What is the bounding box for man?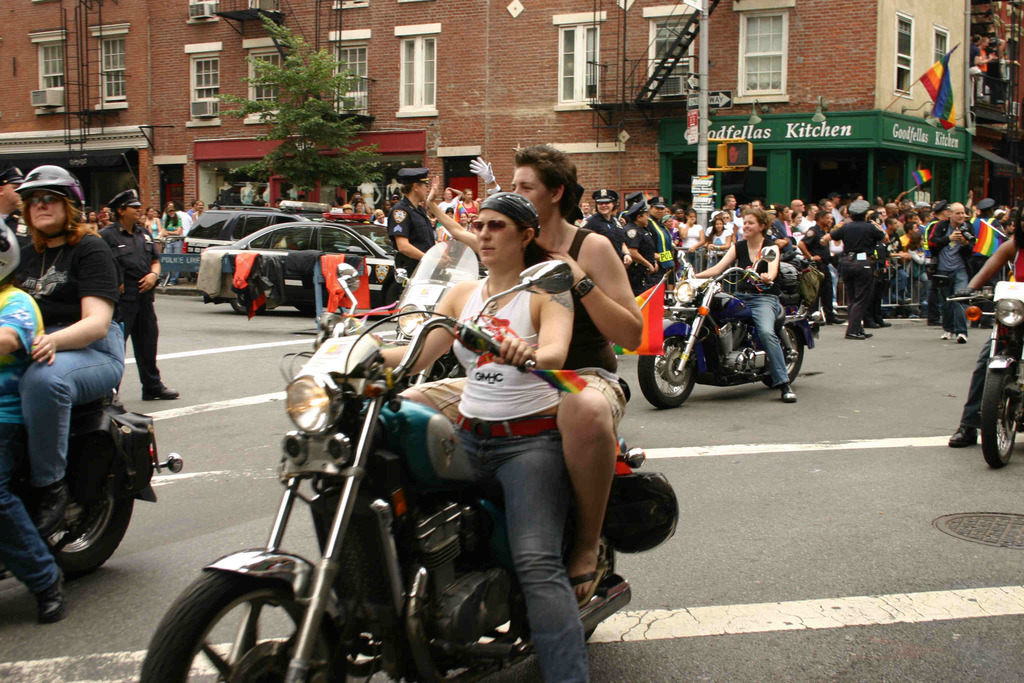
select_region(819, 199, 832, 211).
